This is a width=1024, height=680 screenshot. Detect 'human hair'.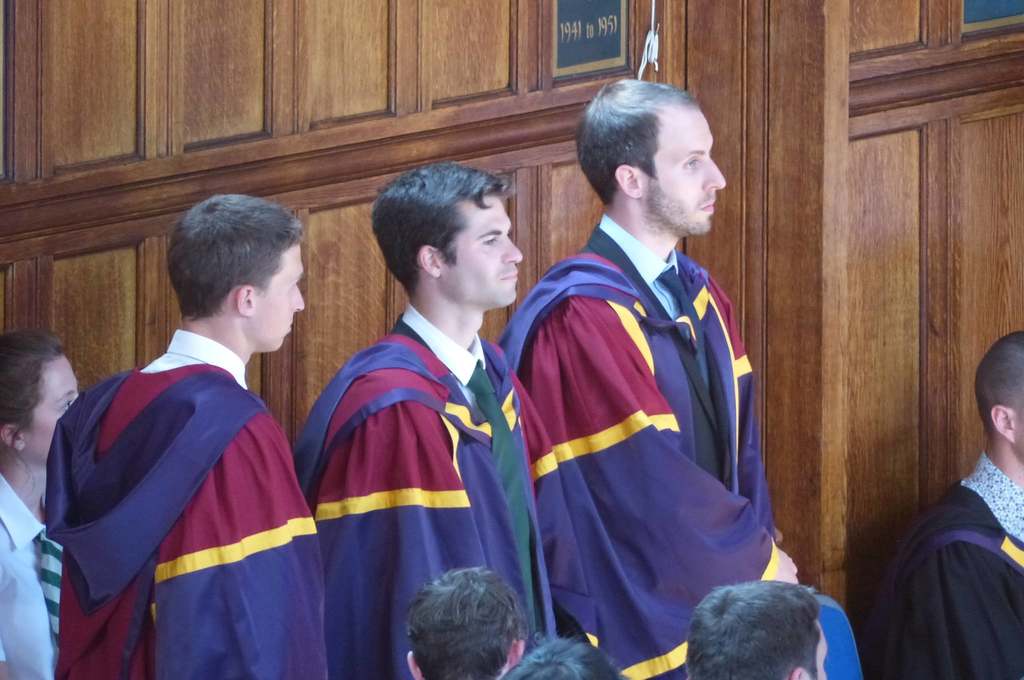
{"x1": 0, "y1": 324, "x2": 68, "y2": 436}.
